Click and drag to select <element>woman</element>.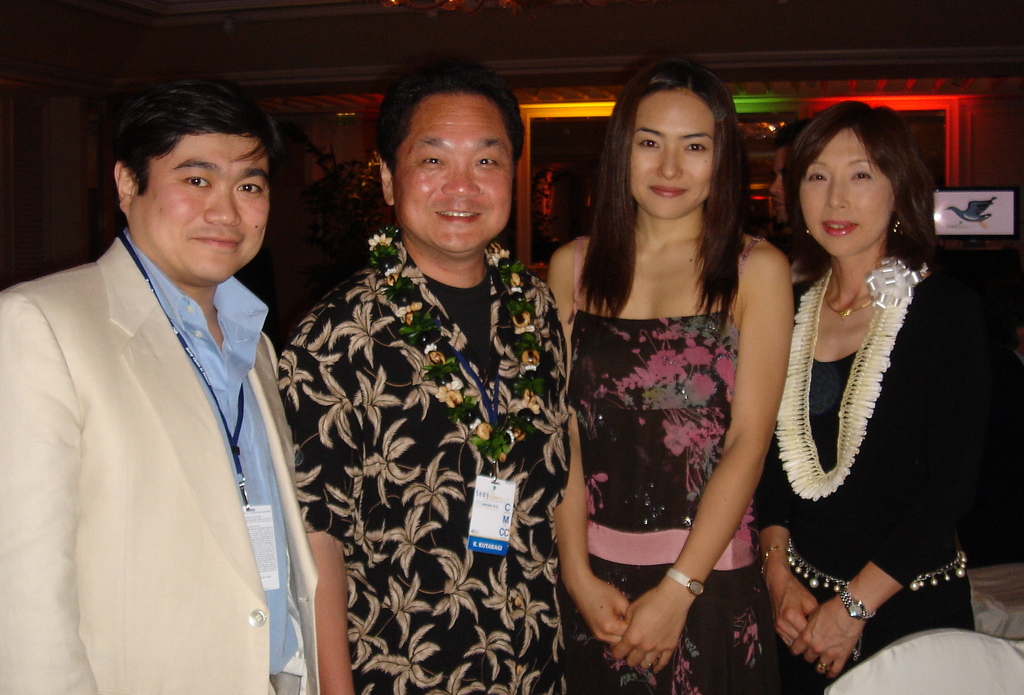
Selection: select_region(543, 60, 799, 693).
